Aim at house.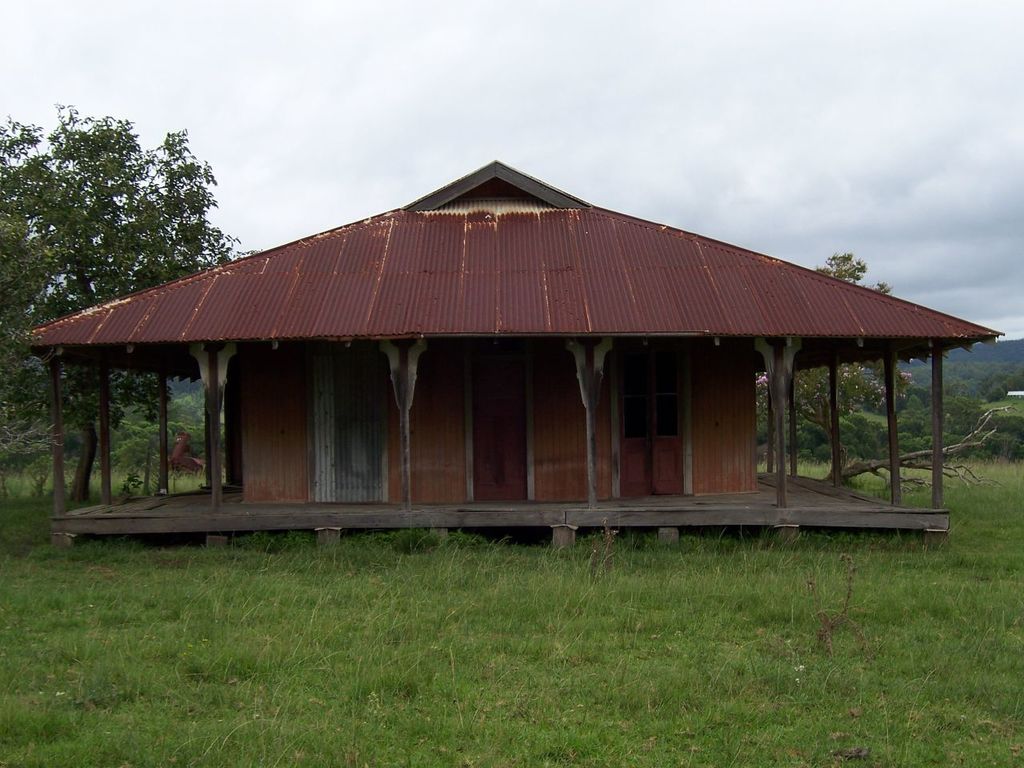
Aimed at detection(6, 155, 1000, 514).
